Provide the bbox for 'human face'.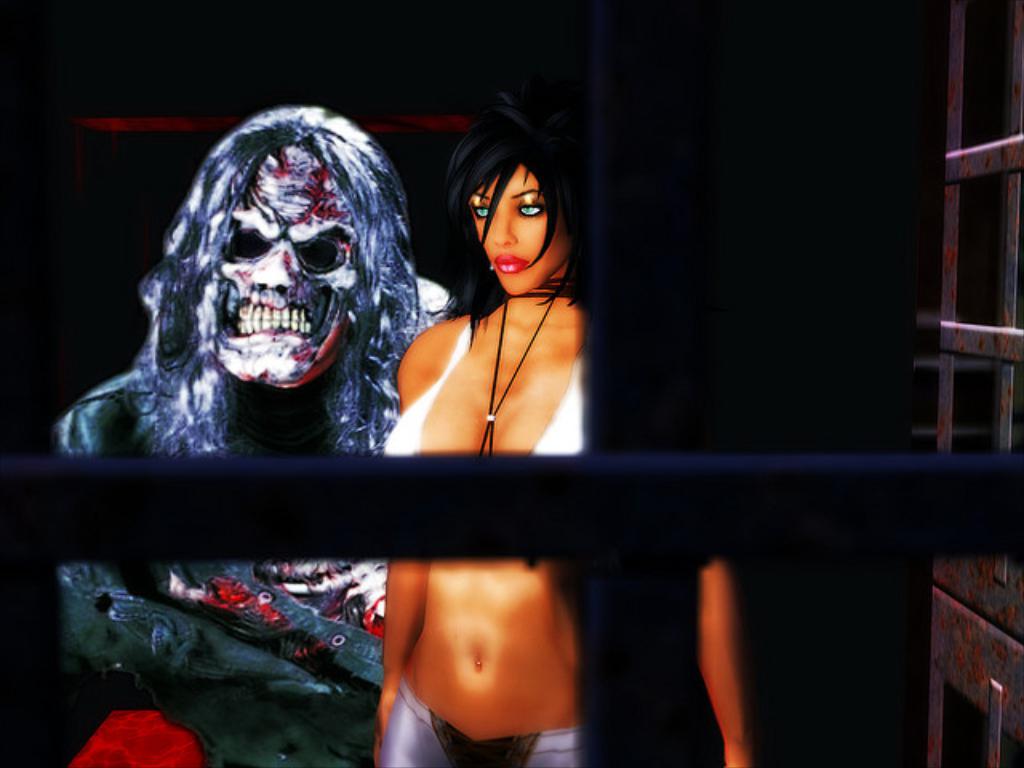
205:128:338:387.
